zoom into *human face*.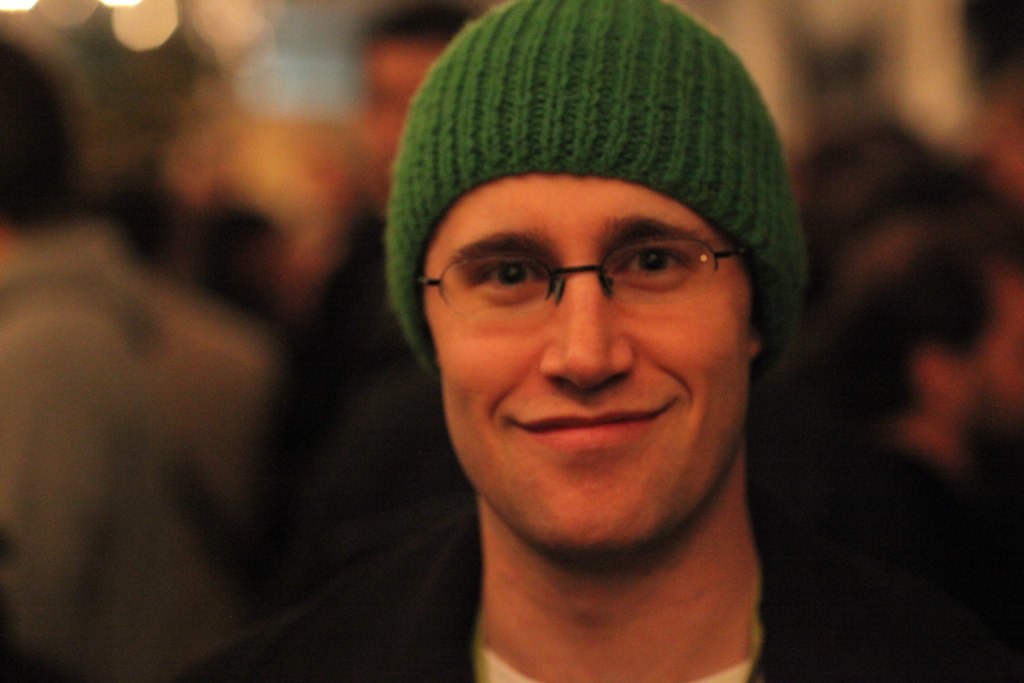
Zoom target: [418, 165, 754, 555].
